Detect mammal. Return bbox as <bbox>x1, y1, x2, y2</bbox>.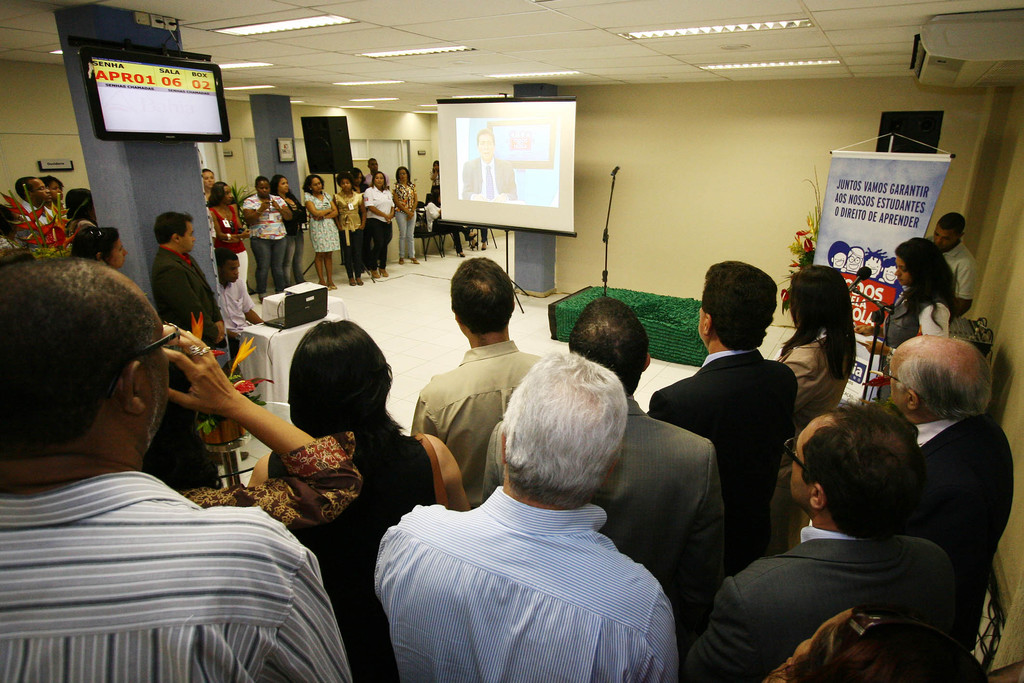
<bbox>380, 350, 719, 665</bbox>.
